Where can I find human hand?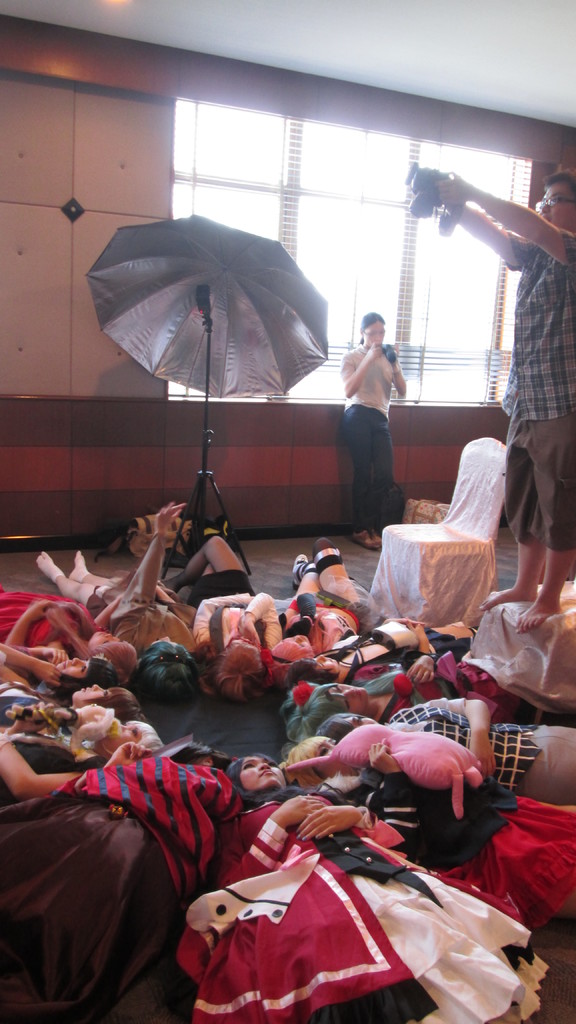
You can find it at crop(151, 500, 181, 540).
